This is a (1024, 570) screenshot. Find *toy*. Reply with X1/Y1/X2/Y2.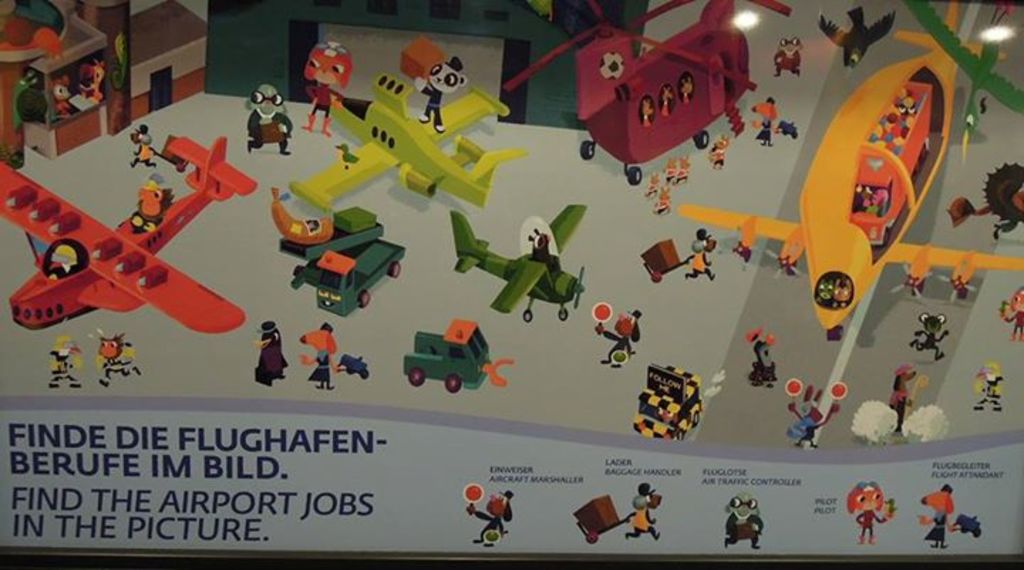
129/175/175/235.
